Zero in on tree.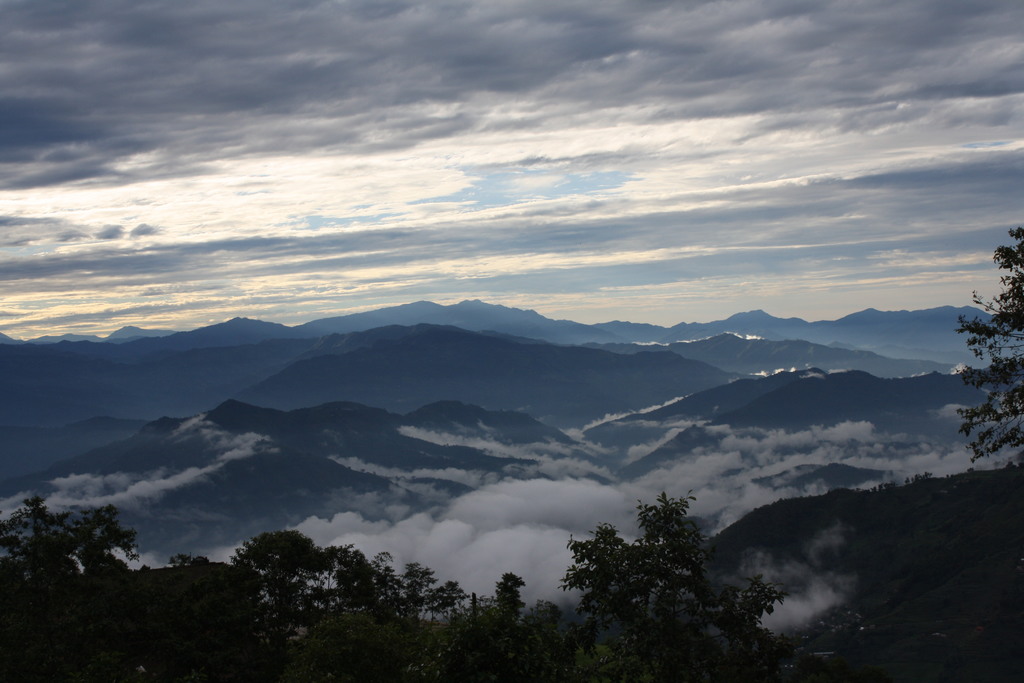
Zeroed in: <bbox>967, 229, 1023, 471</bbox>.
